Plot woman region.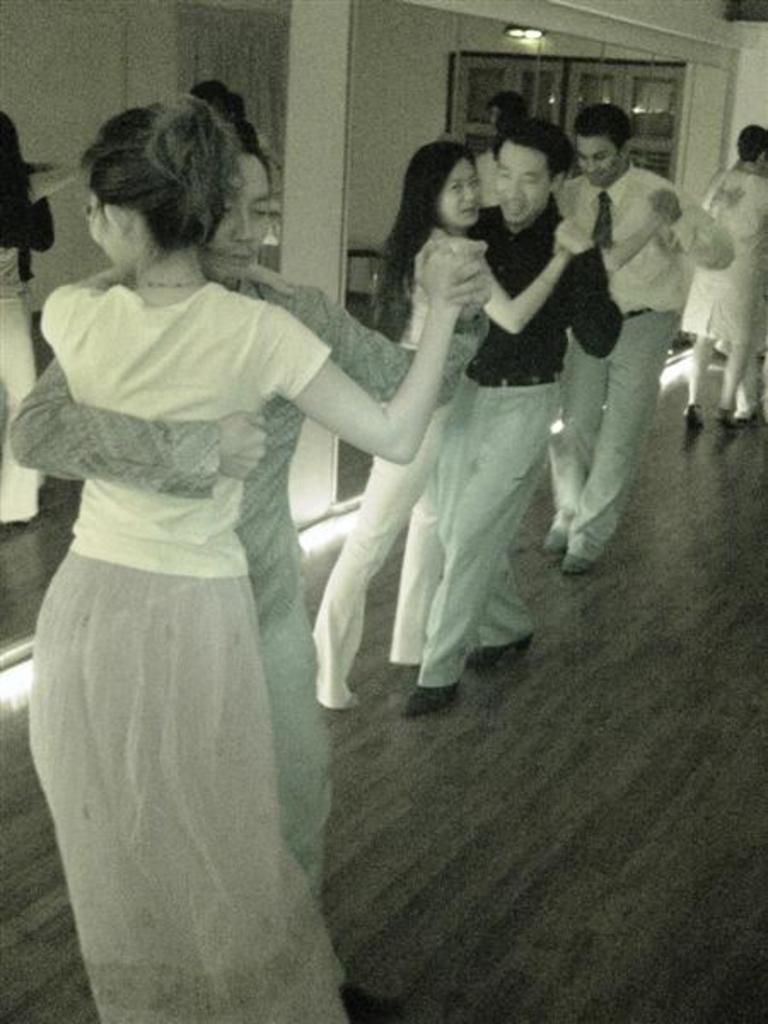
Plotted at box=[314, 140, 602, 708].
